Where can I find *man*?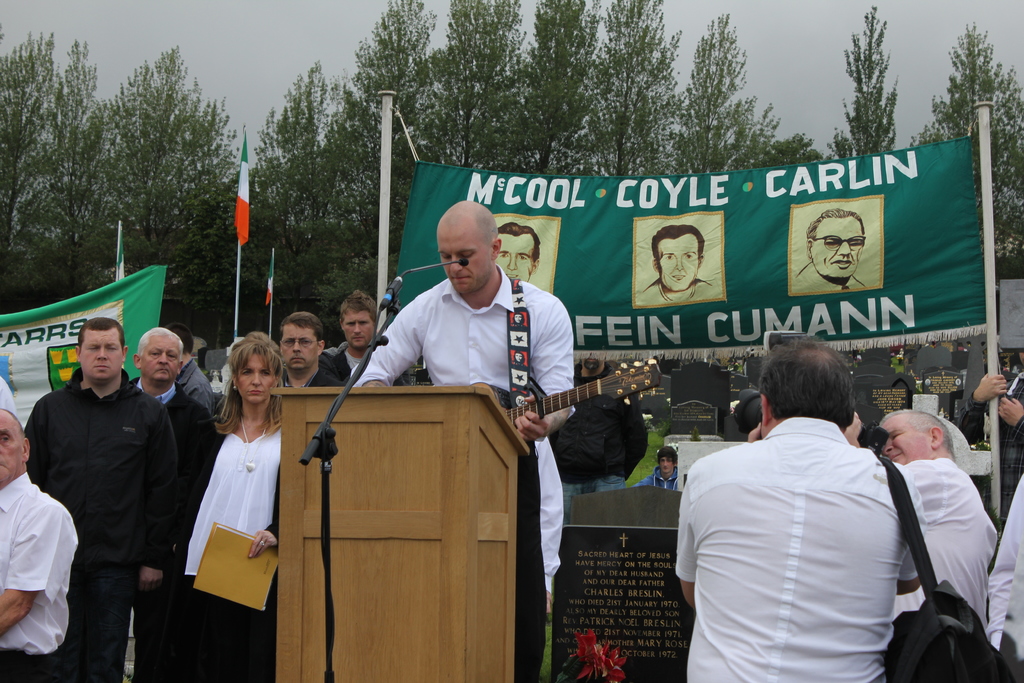
You can find it at x1=637, y1=444, x2=680, y2=489.
